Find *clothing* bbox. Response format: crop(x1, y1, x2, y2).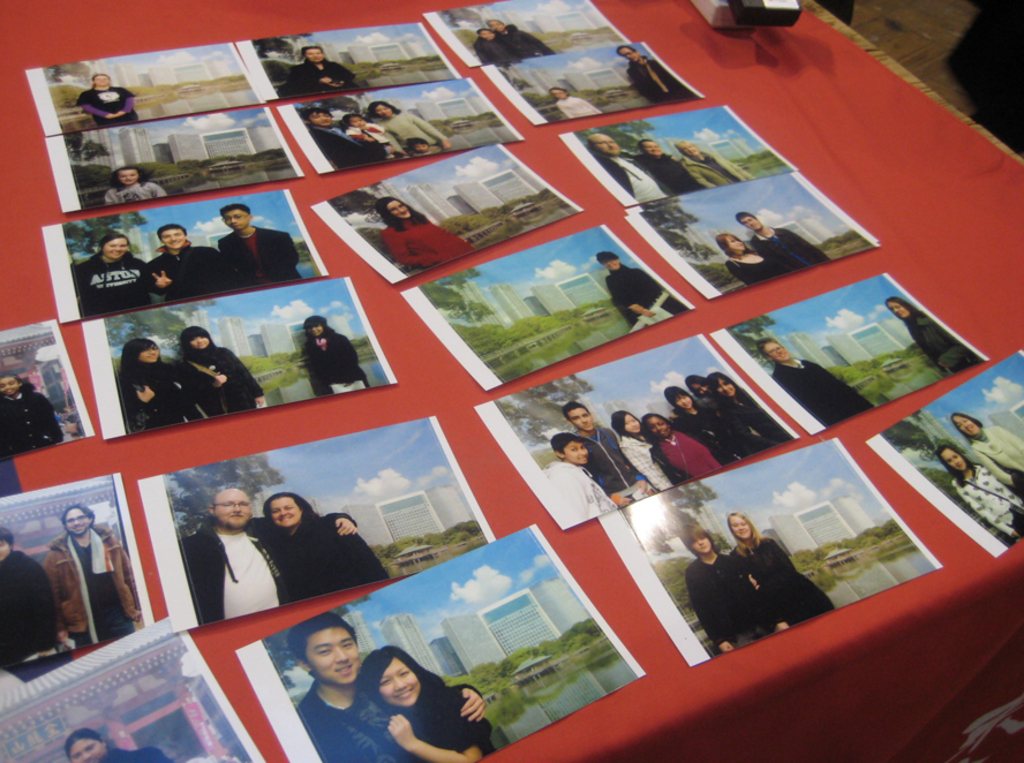
crop(637, 150, 706, 196).
